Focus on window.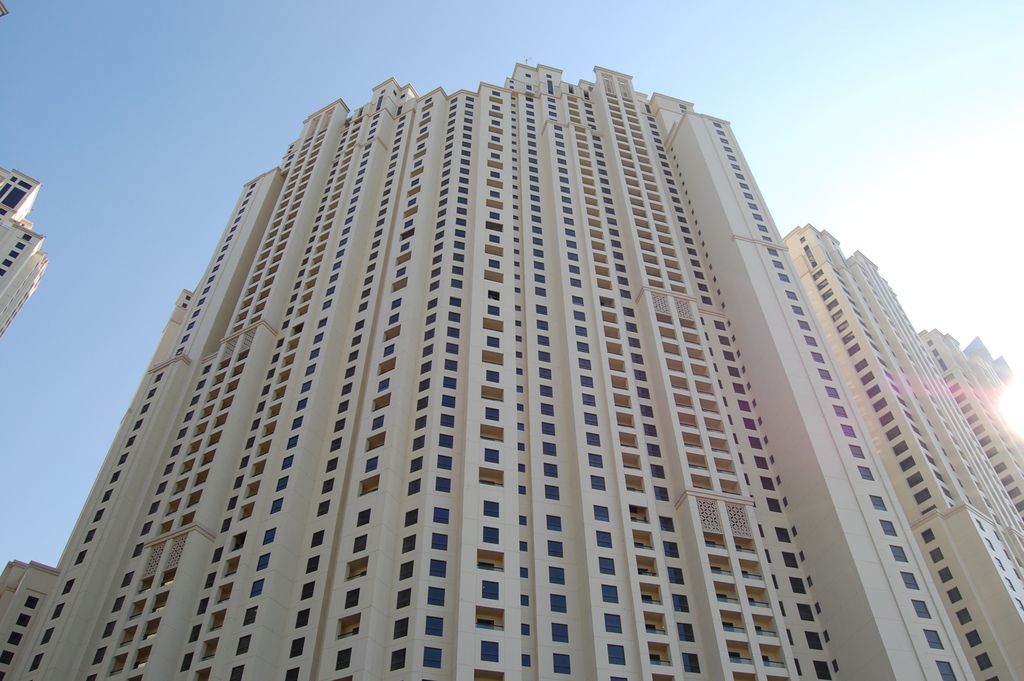
Focused at (left=460, top=177, right=467, bottom=183).
